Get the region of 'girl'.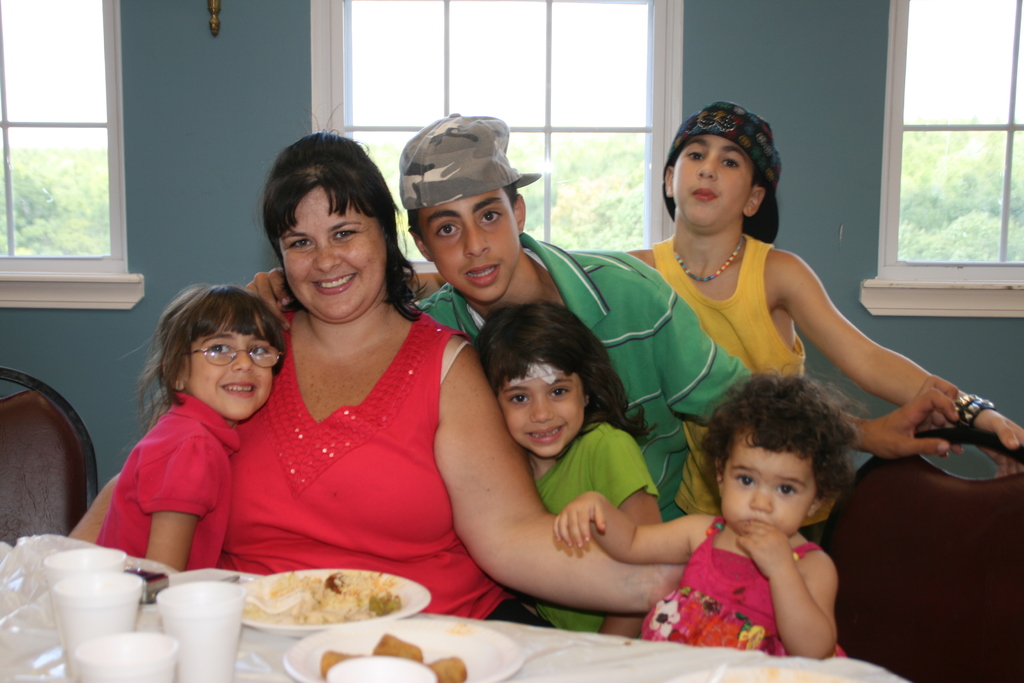
x1=477, y1=299, x2=660, y2=629.
